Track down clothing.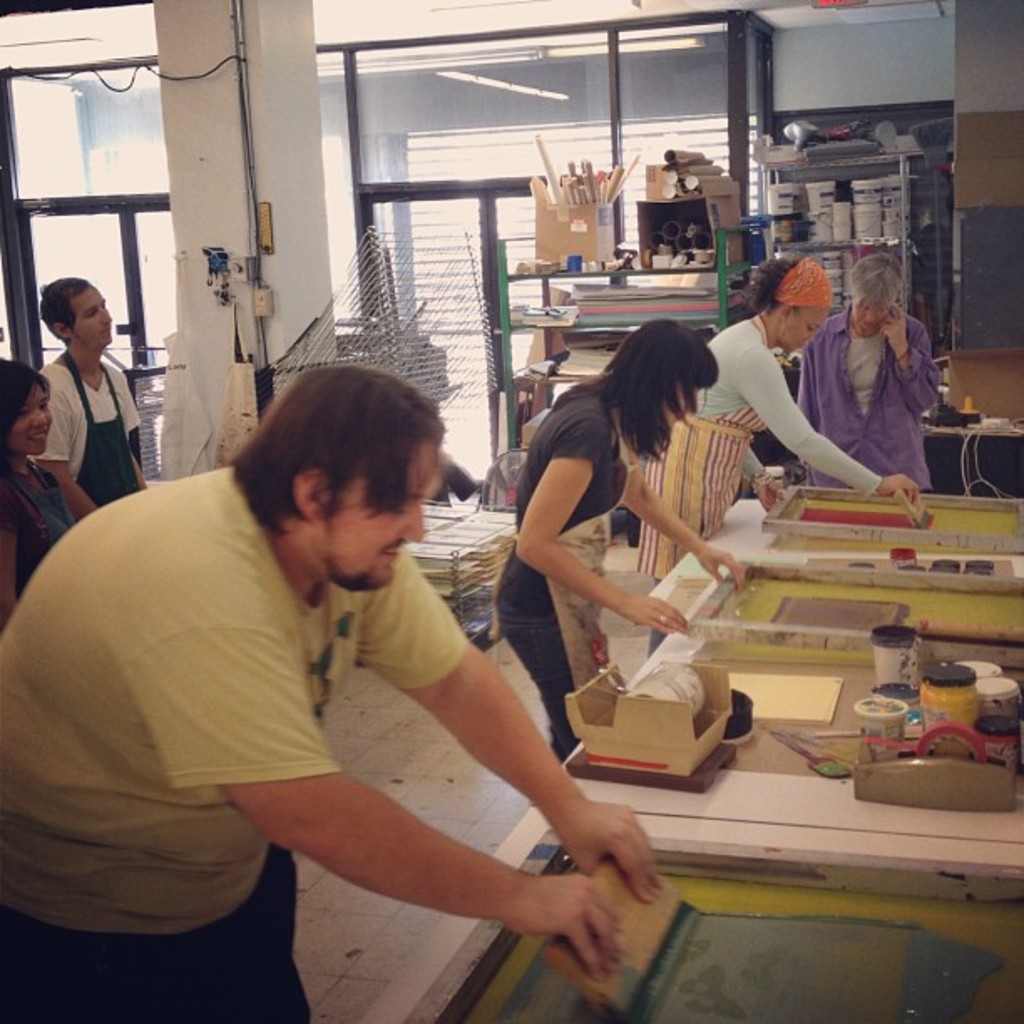
Tracked to (482,400,632,760).
